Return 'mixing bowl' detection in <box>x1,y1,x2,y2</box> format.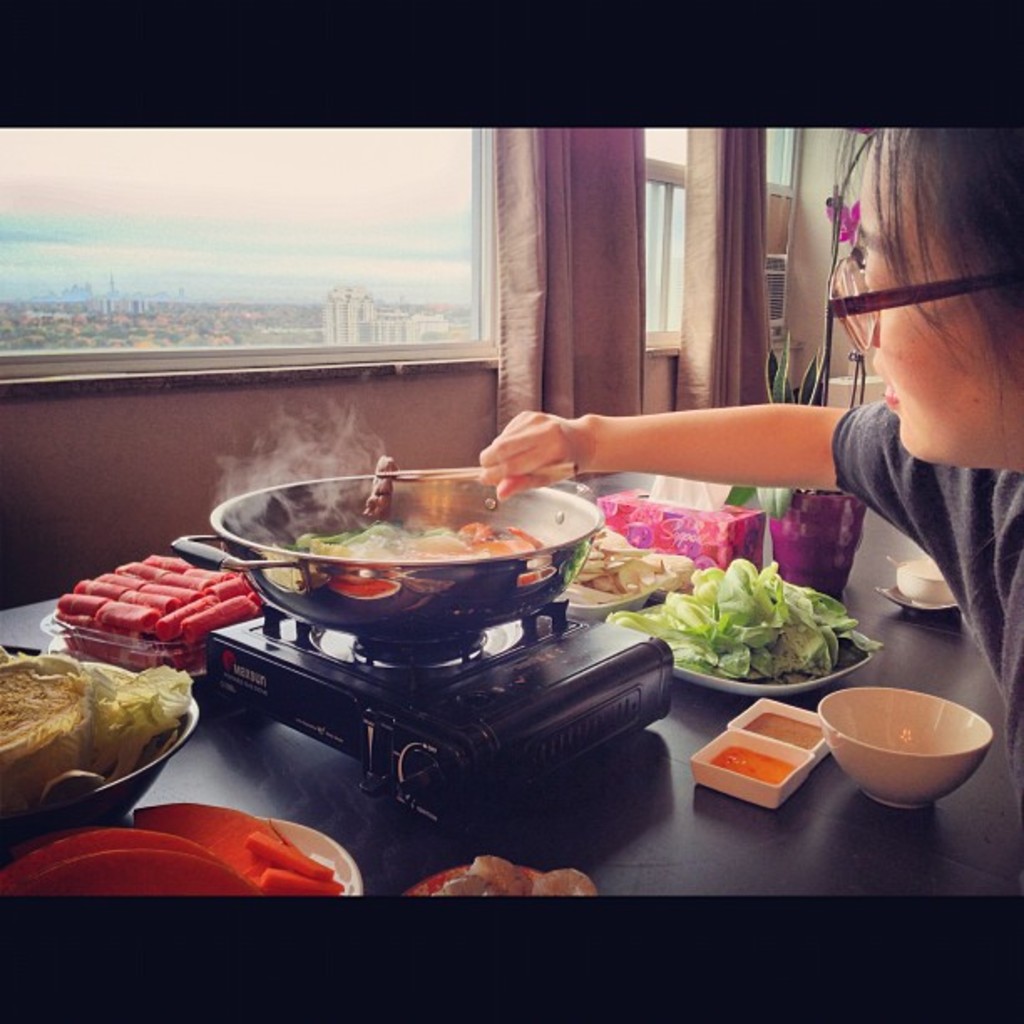
<box>840,666,997,786</box>.
